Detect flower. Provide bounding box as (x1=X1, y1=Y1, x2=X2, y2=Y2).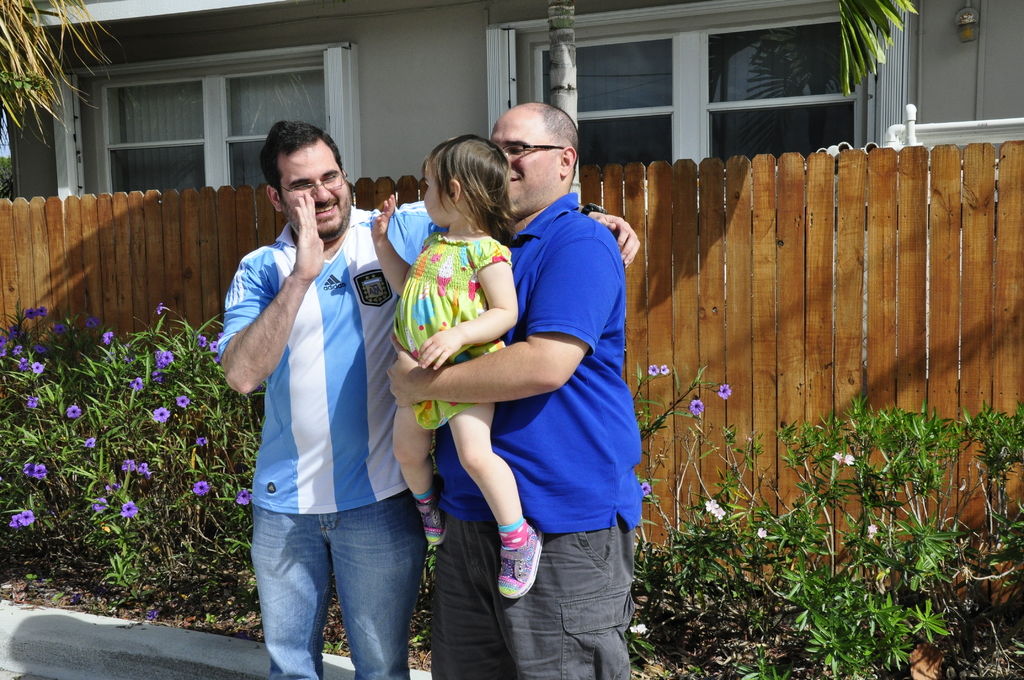
(x1=65, y1=400, x2=84, y2=417).
